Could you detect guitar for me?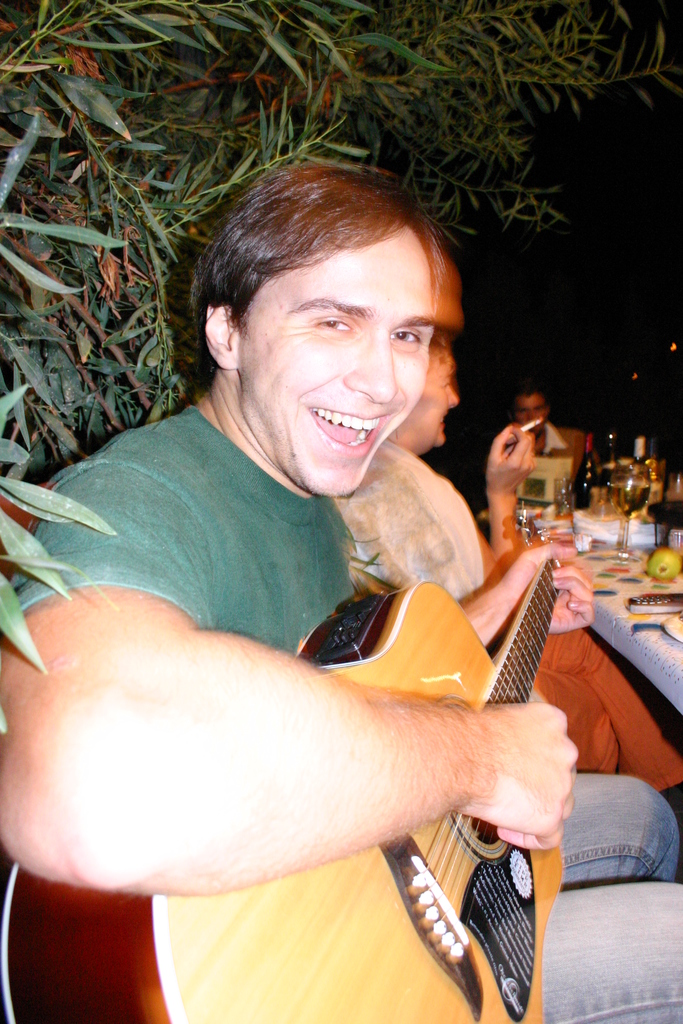
Detection result: x1=0 y1=554 x2=570 y2=1023.
